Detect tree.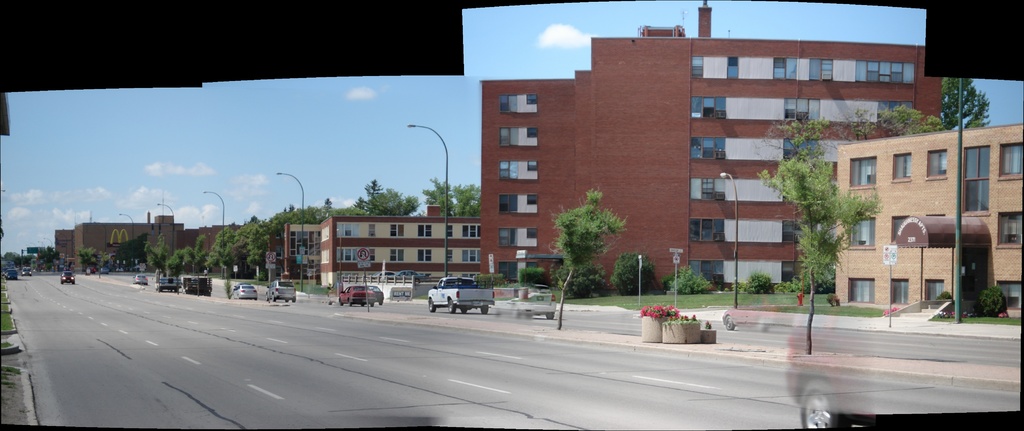
Detected at <bbox>118, 234, 144, 267</bbox>.
